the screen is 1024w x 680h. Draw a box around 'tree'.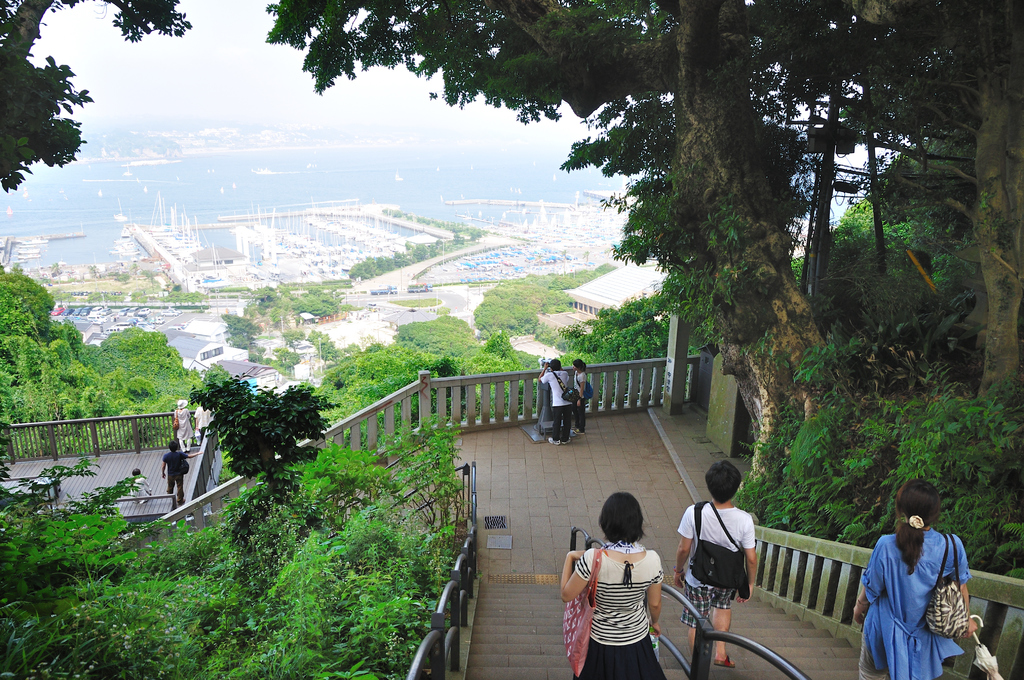
bbox(185, 363, 334, 494).
